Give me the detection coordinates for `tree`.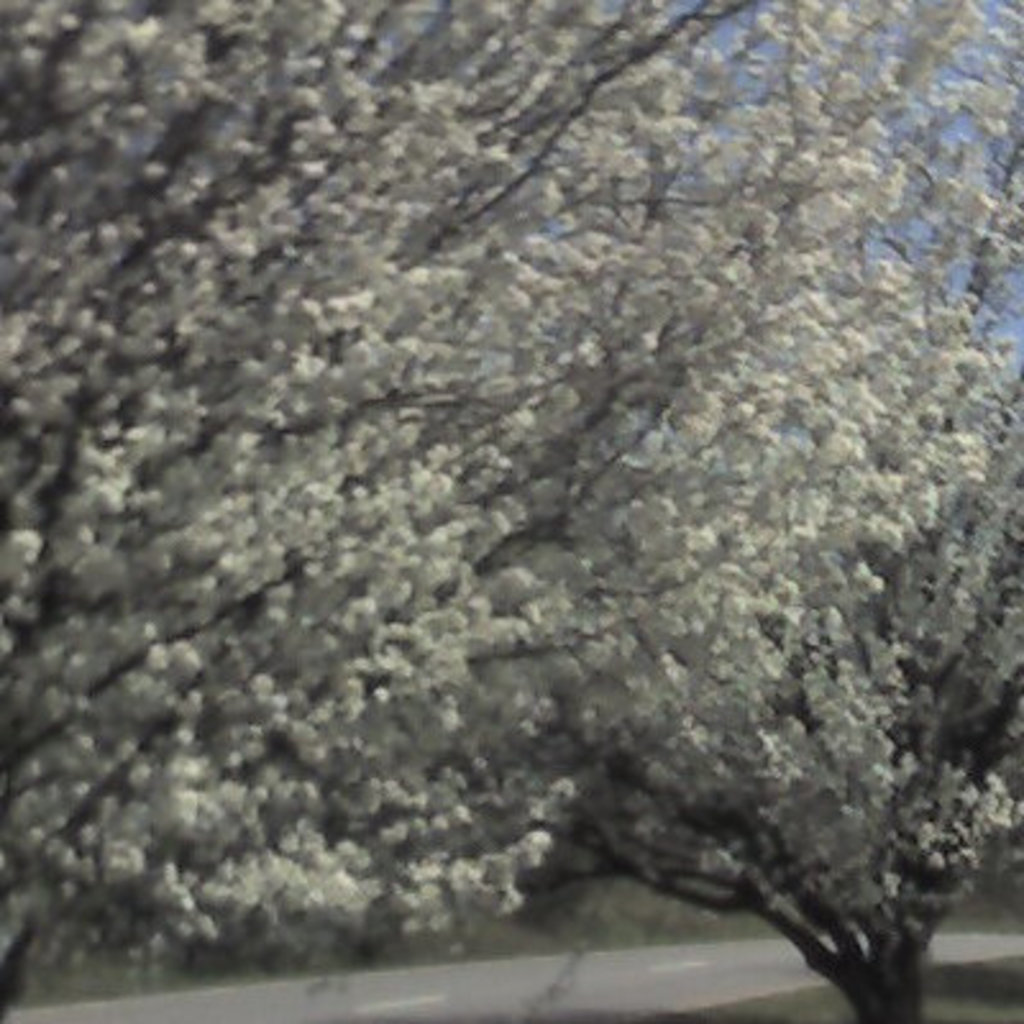
crop(8, 51, 1011, 975).
